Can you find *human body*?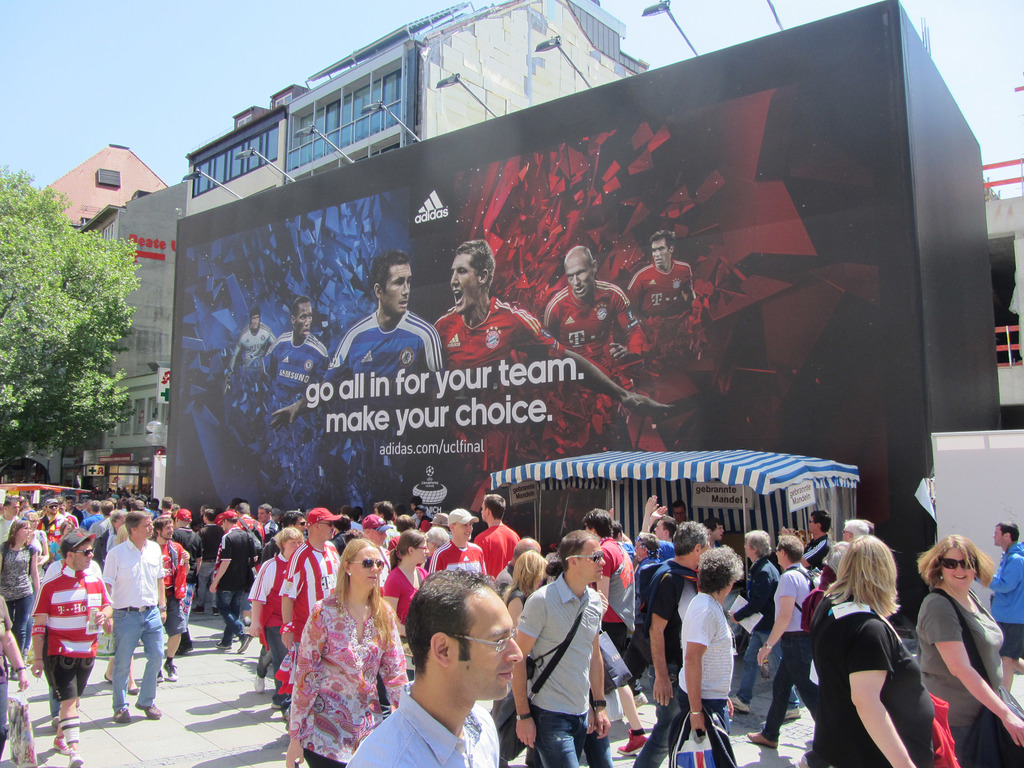
Yes, bounding box: locate(677, 589, 737, 767).
